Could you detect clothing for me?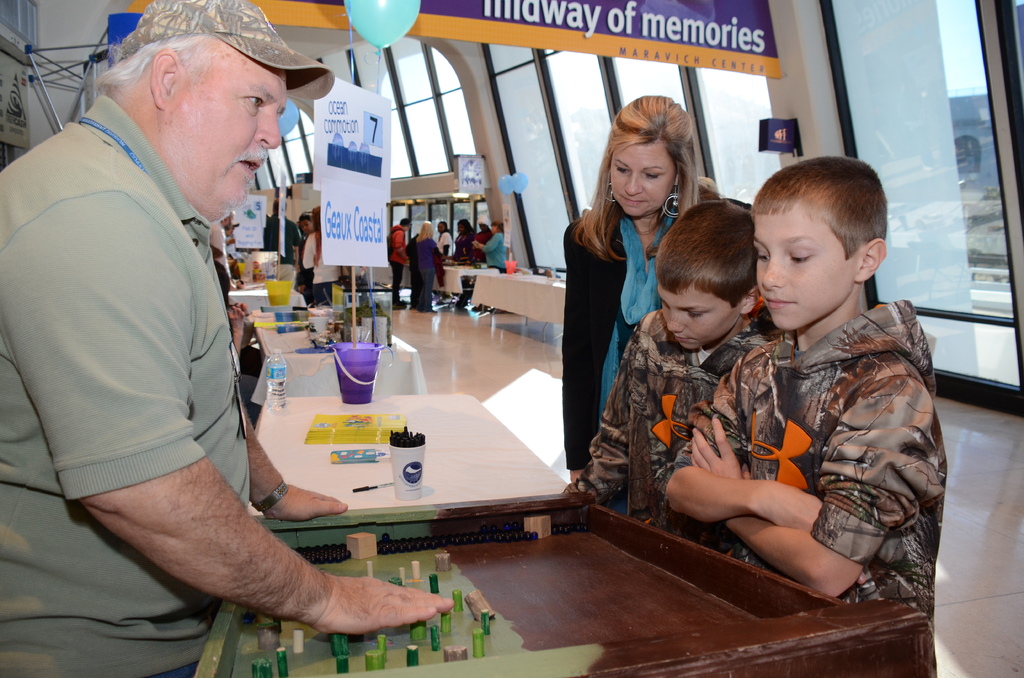
Detection result: <region>557, 200, 700, 513</region>.
